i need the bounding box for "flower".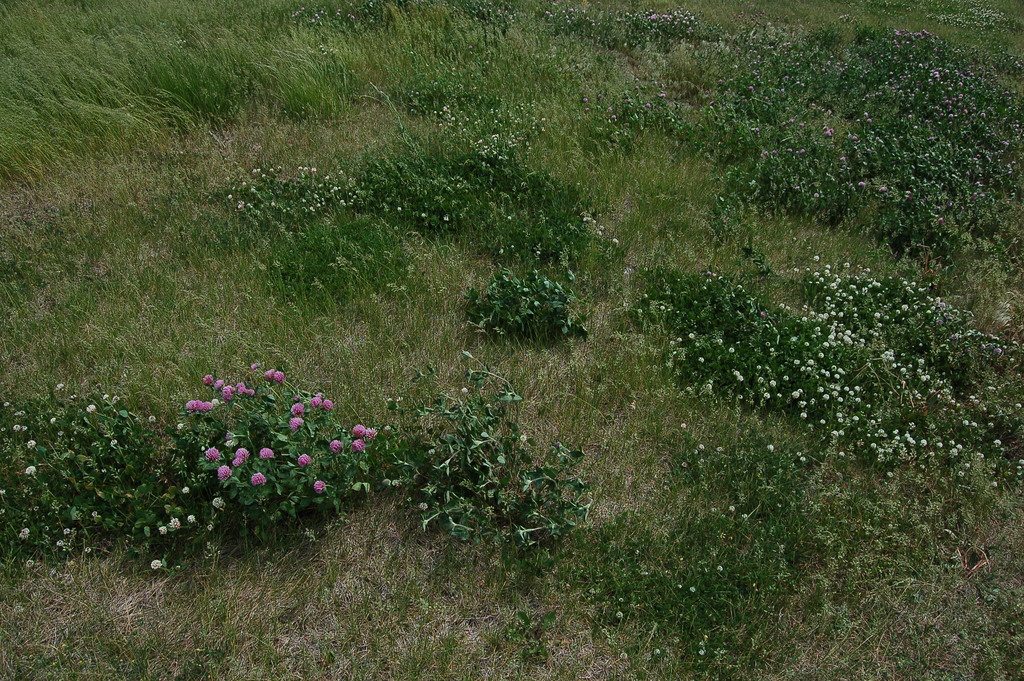
Here it is: BBox(54, 537, 66, 548).
